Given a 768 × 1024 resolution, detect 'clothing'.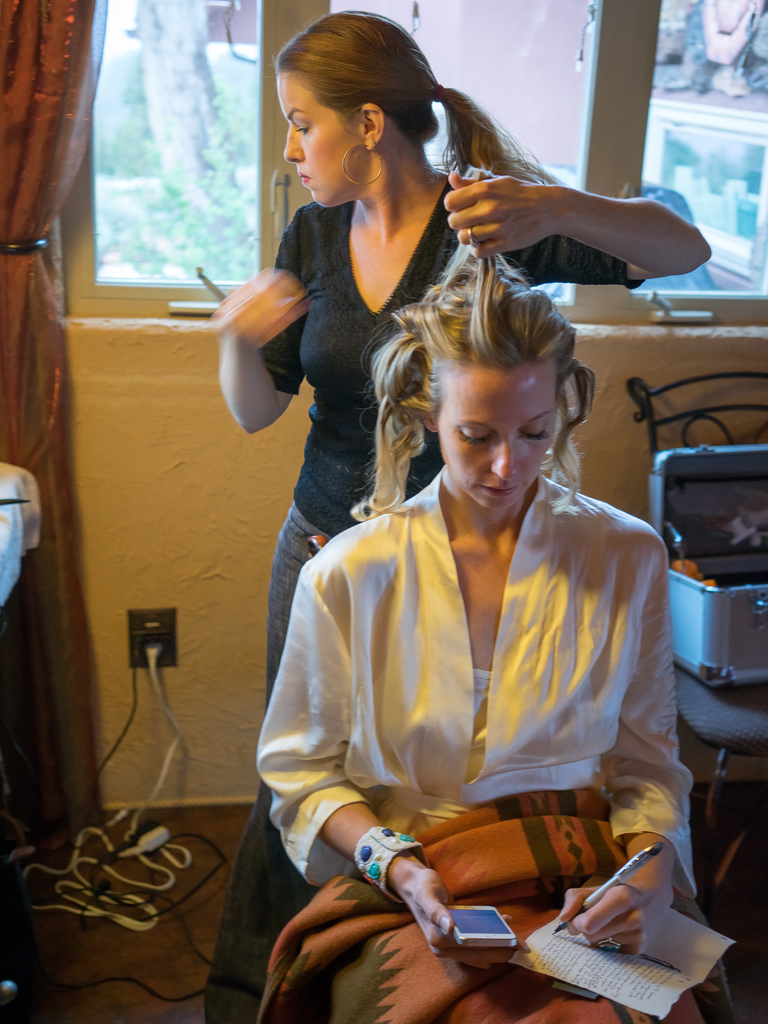
box=[257, 162, 642, 552].
